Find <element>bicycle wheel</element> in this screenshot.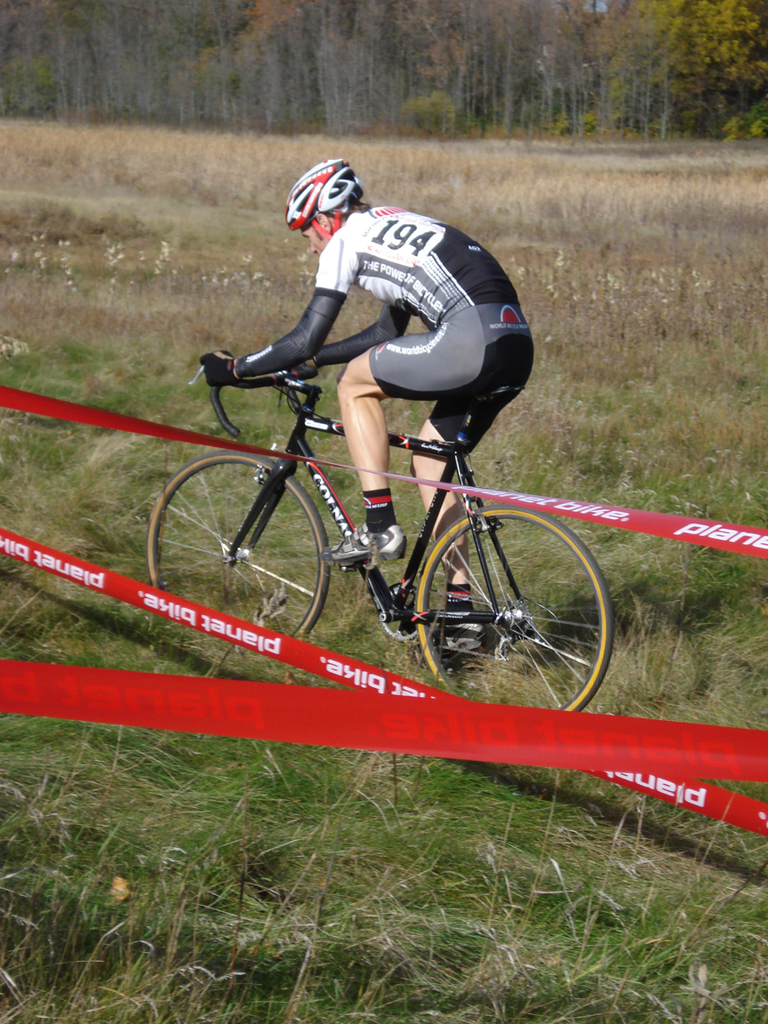
The bounding box for <element>bicycle wheel</element> is x1=393, y1=496, x2=602, y2=694.
